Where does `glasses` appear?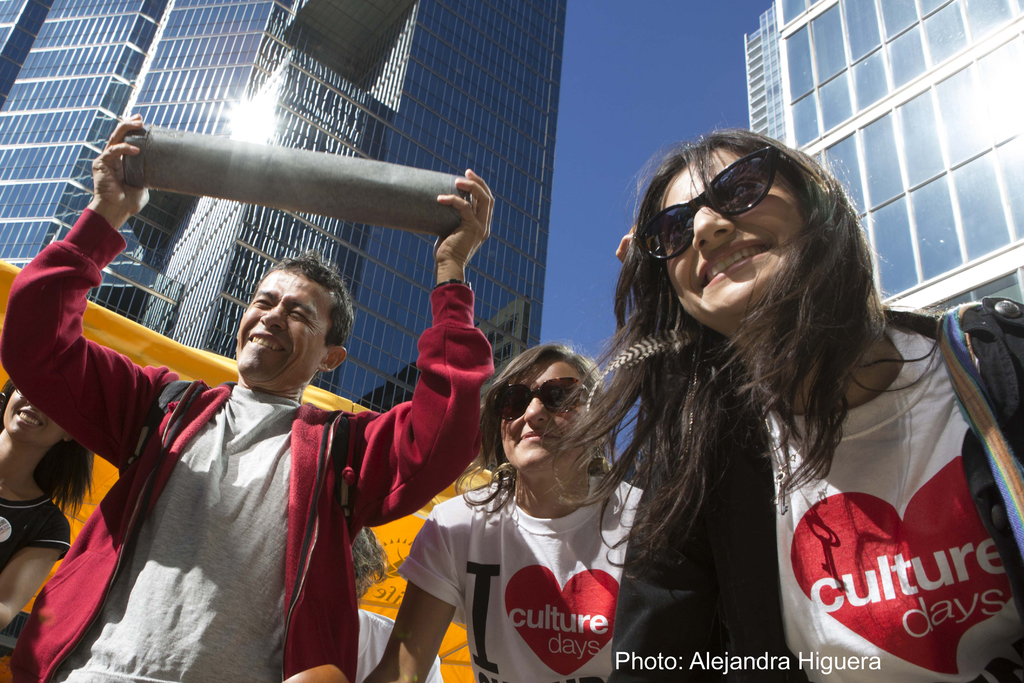
Appears at 483:381:593:416.
